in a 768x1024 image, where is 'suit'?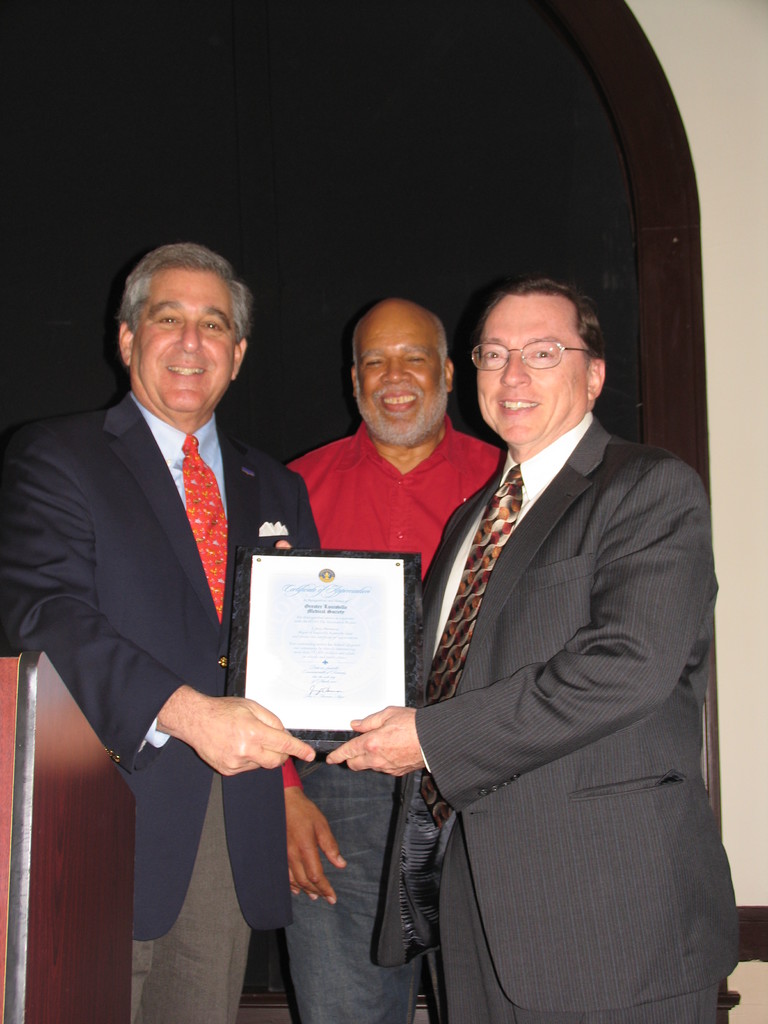
(left=385, top=225, right=728, bottom=1023).
